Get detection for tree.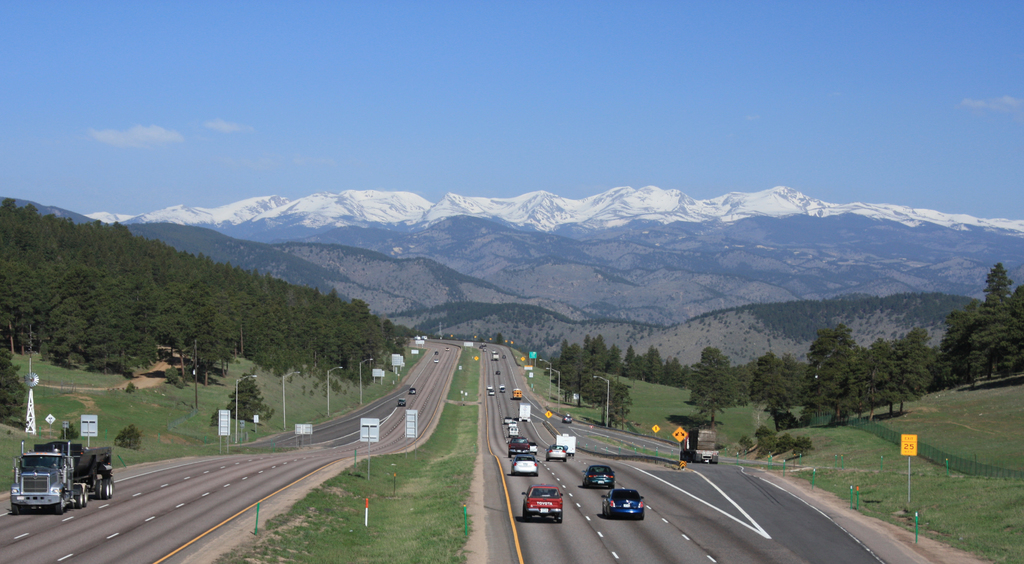
Detection: 797,328,860,411.
